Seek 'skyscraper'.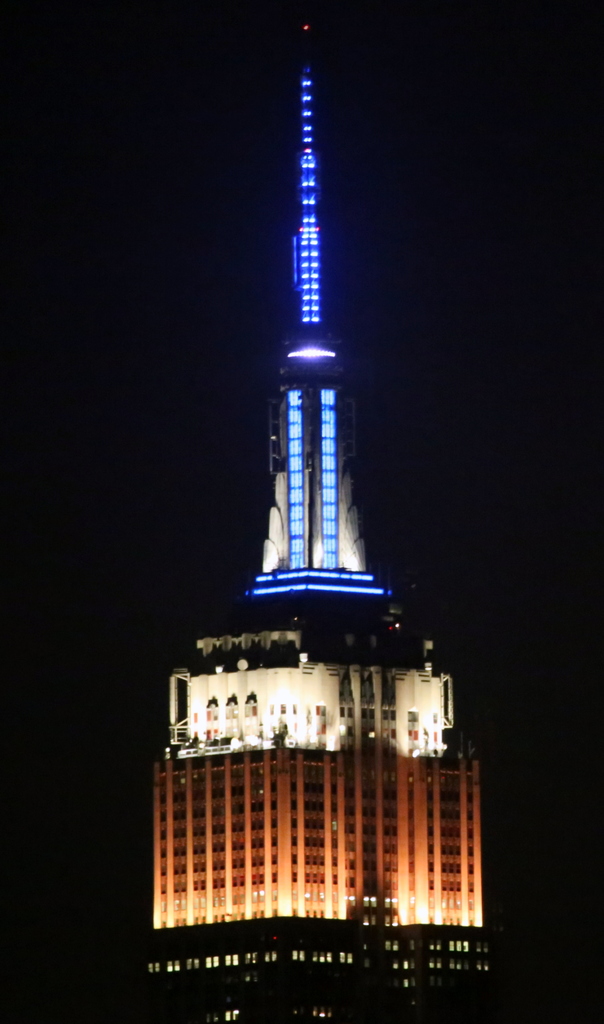
154,252,504,990.
